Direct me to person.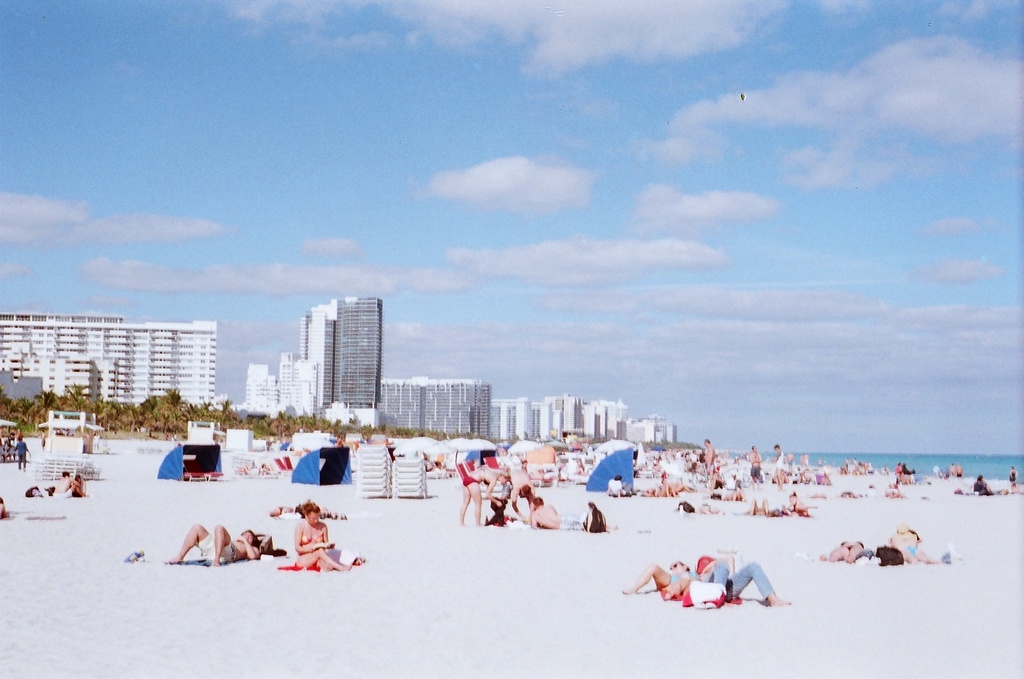
Direction: <bbox>644, 559, 708, 606</bbox>.
